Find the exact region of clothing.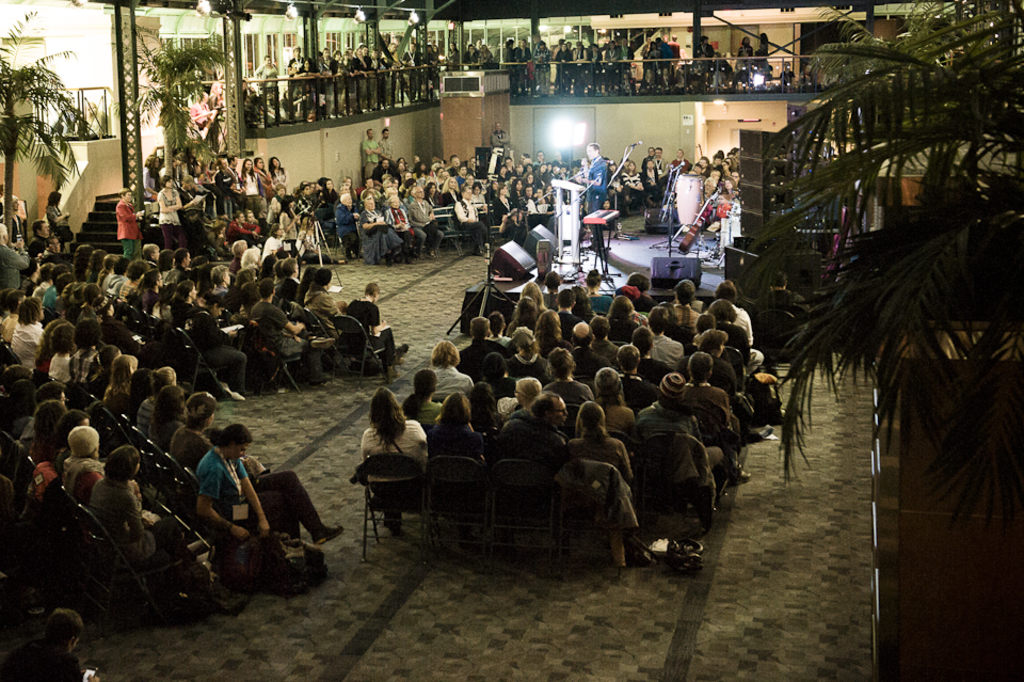
Exact region: 346/413/429/529.
